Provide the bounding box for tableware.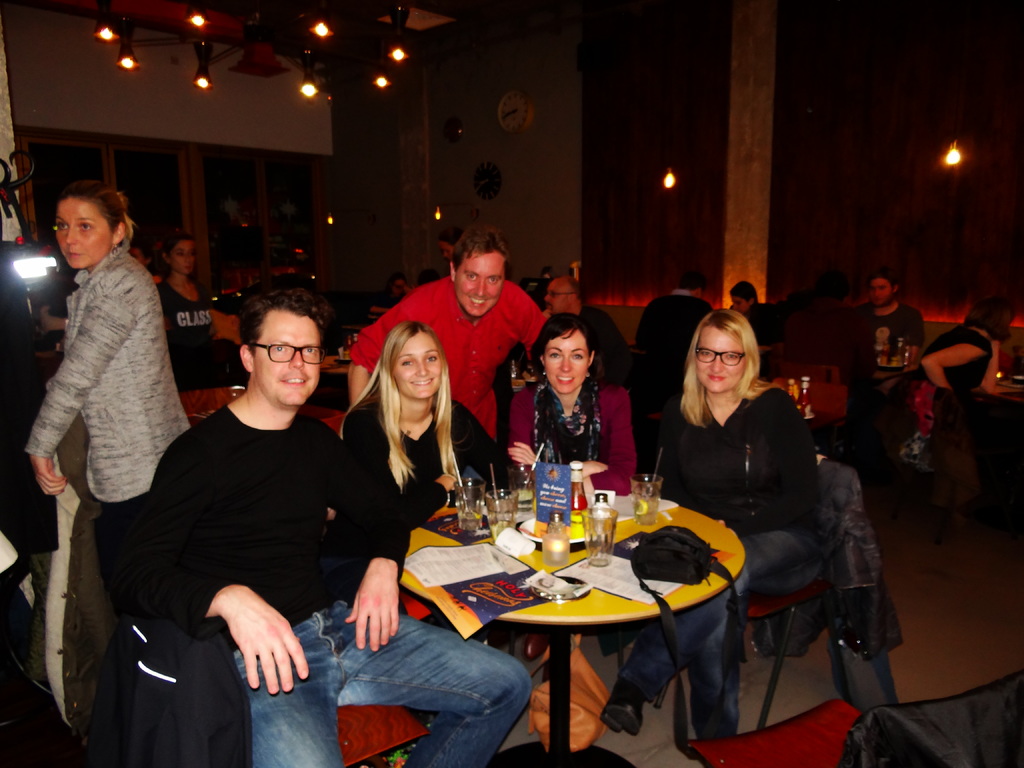
632/472/662/526.
